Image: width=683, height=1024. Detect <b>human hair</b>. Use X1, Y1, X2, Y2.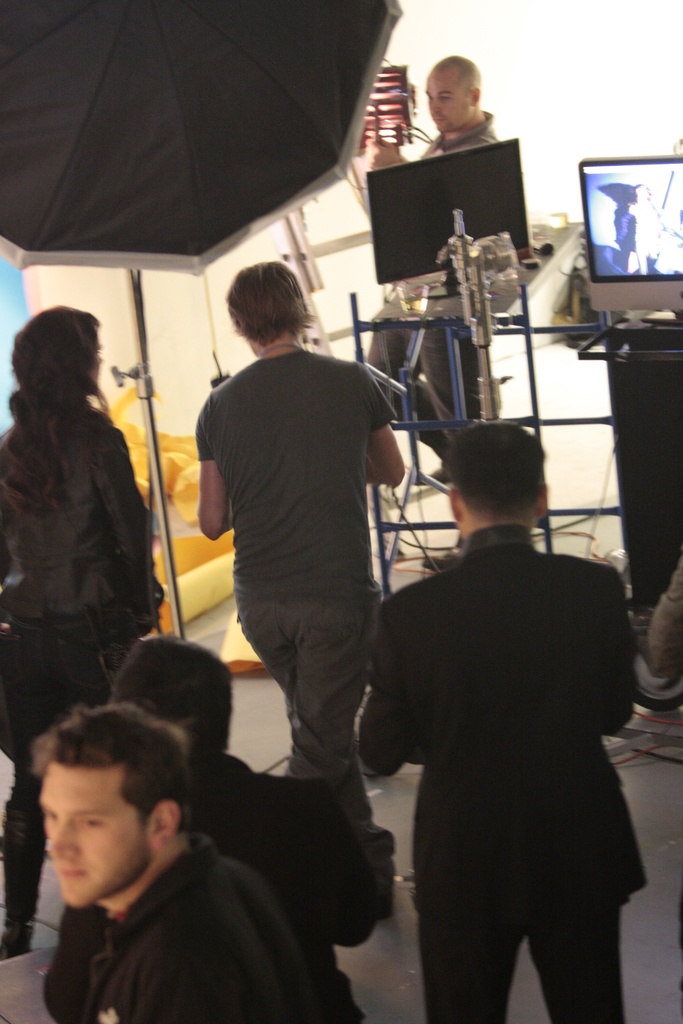
222, 260, 315, 351.
